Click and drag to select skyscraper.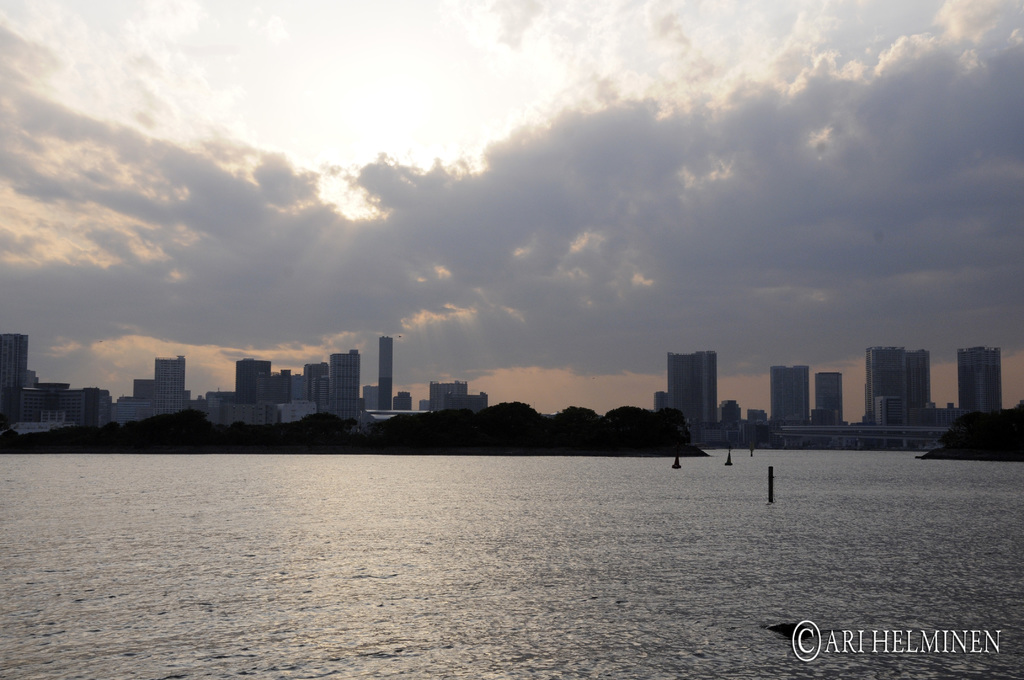
Selection: bbox=(234, 360, 272, 401).
